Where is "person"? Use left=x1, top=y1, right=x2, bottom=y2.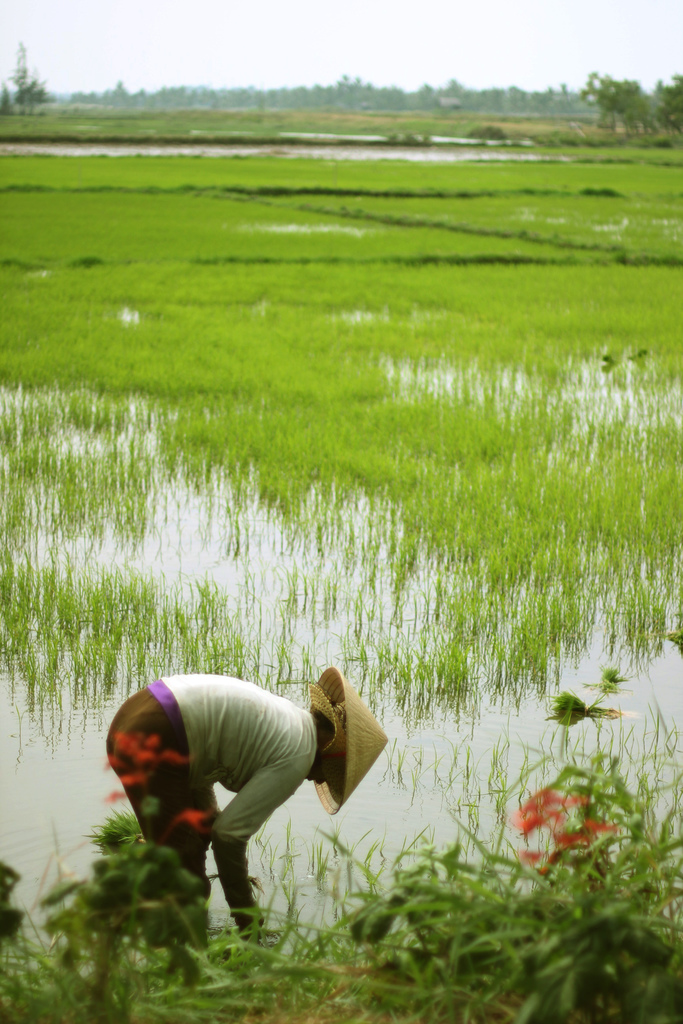
left=99, top=659, right=350, bottom=944.
